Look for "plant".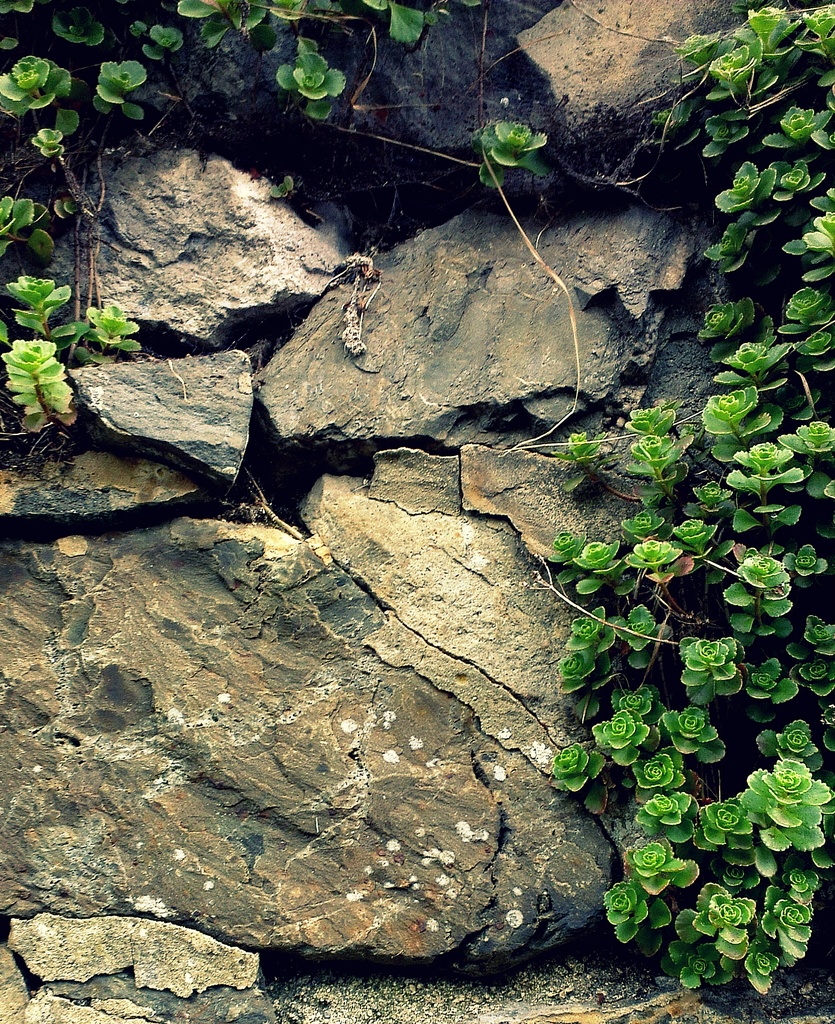
Found: 753:8:797:58.
